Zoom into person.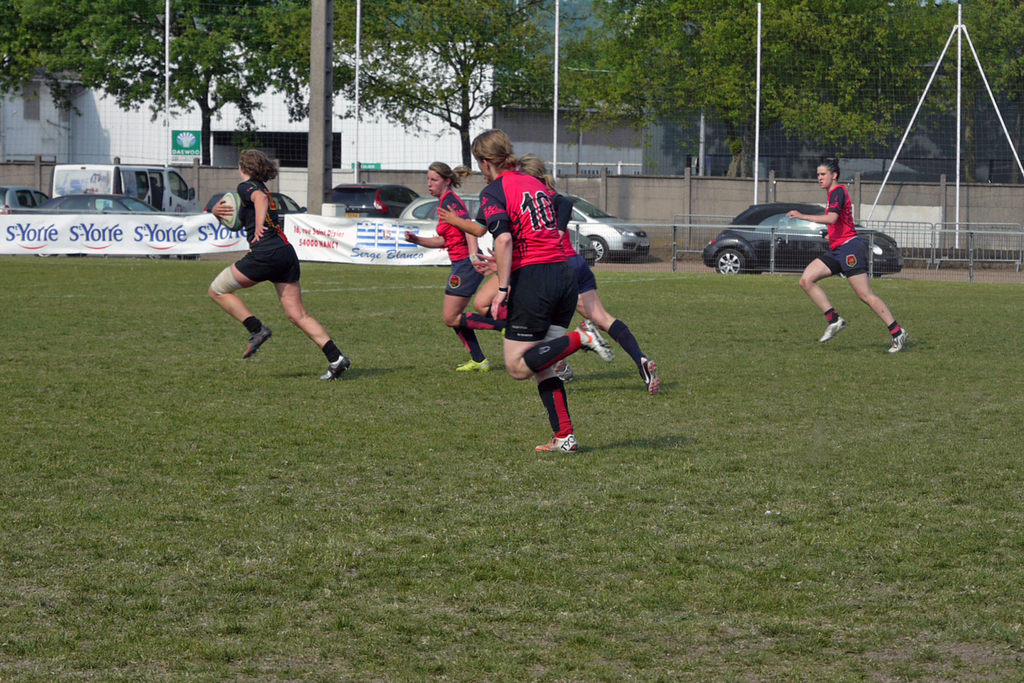
Zoom target: {"x1": 783, "y1": 154, "x2": 914, "y2": 358}.
